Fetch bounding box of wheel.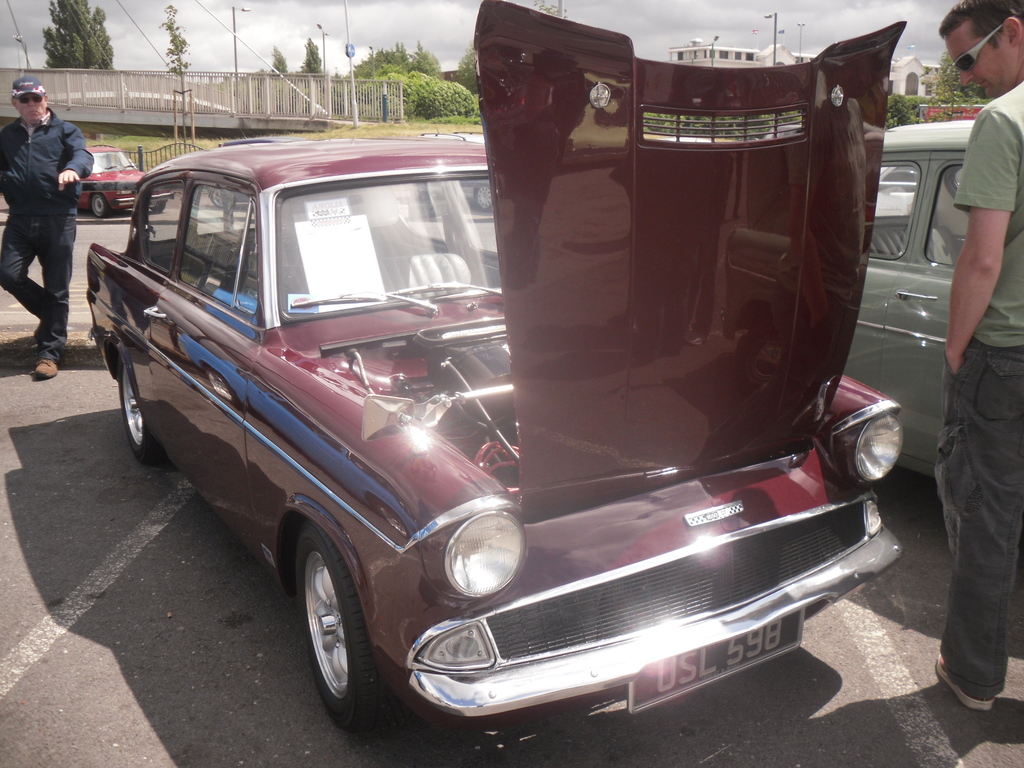
Bbox: [152, 203, 164, 211].
